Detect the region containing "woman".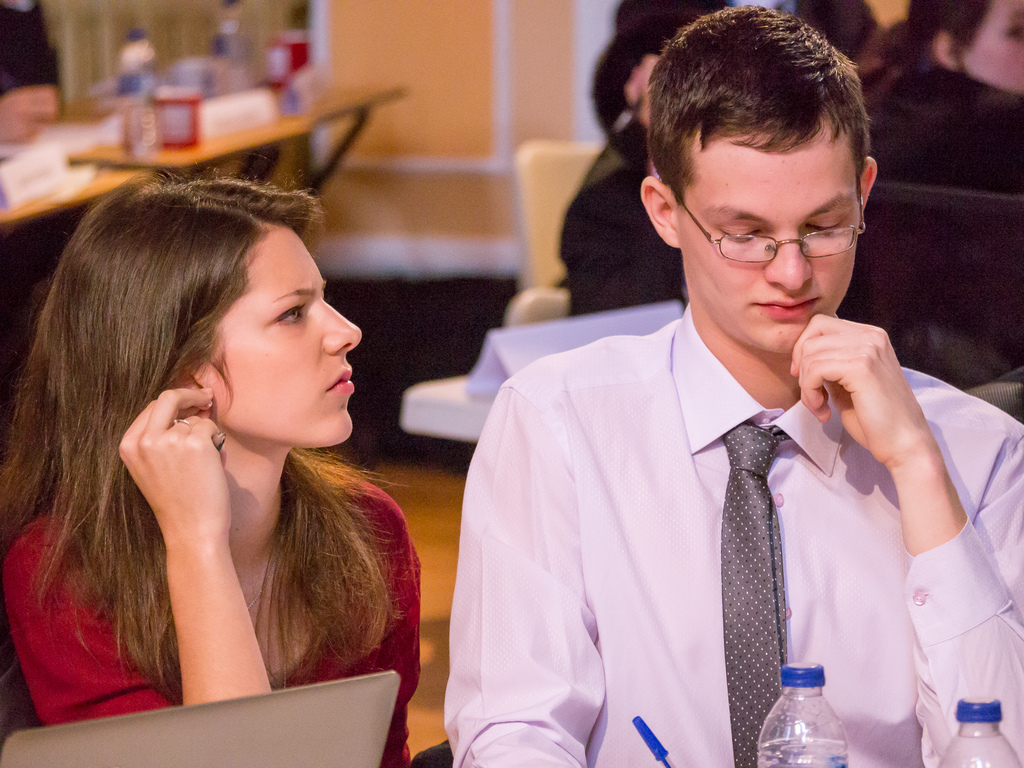
pyautogui.locateOnScreen(5, 142, 442, 745).
